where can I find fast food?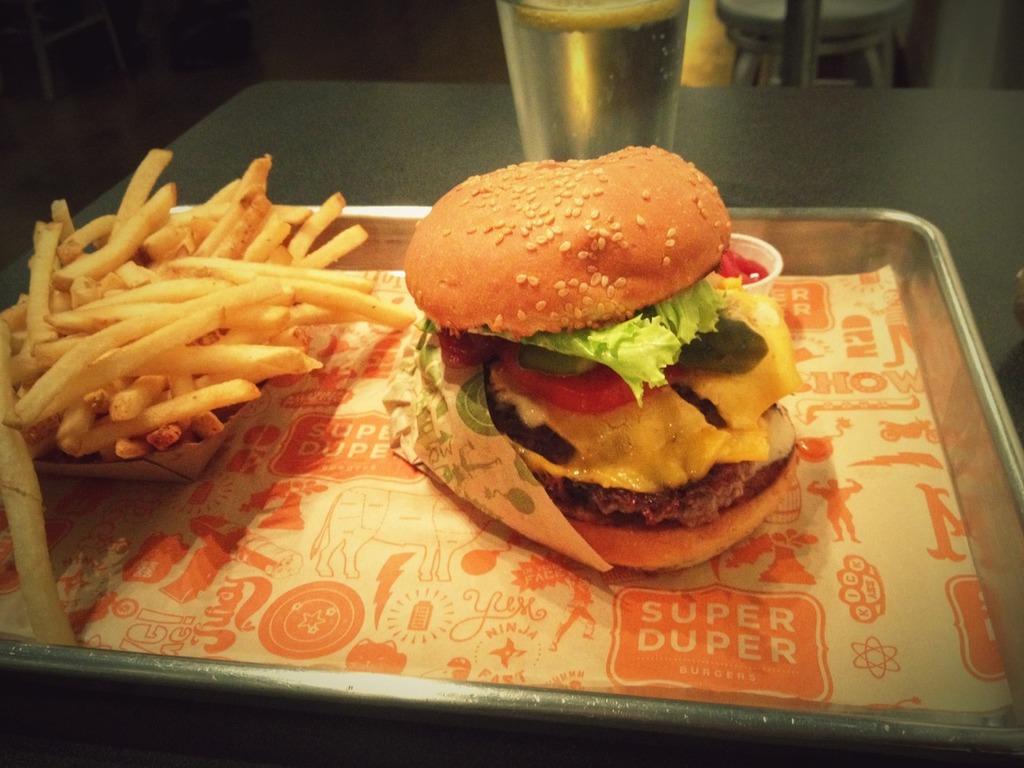
You can find it at (left=162, top=254, right=250, bottom=288).
